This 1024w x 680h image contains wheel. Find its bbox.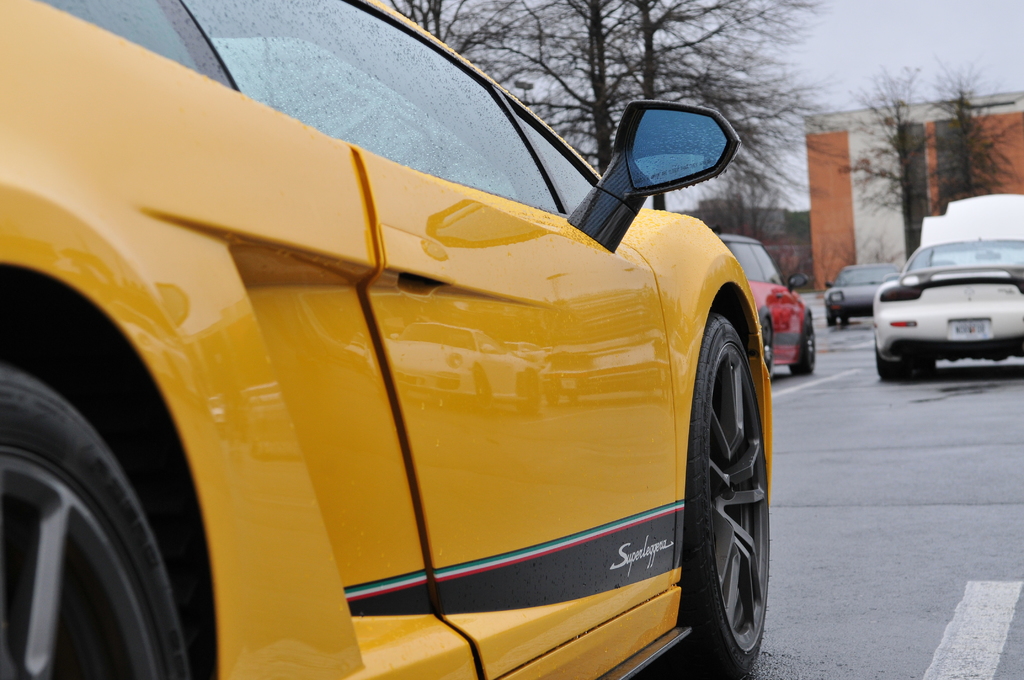
bbox=(826, 310, 837, 328).
